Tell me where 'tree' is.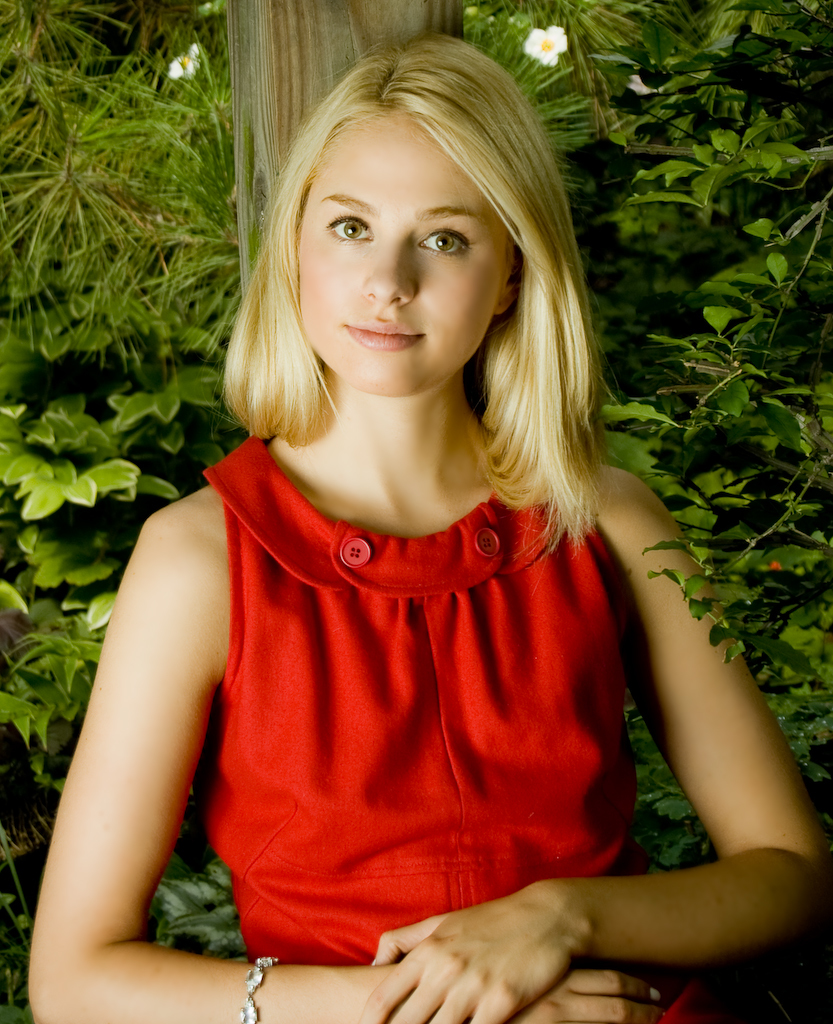
'tree' is at box(6, 0, 832, 1019).
